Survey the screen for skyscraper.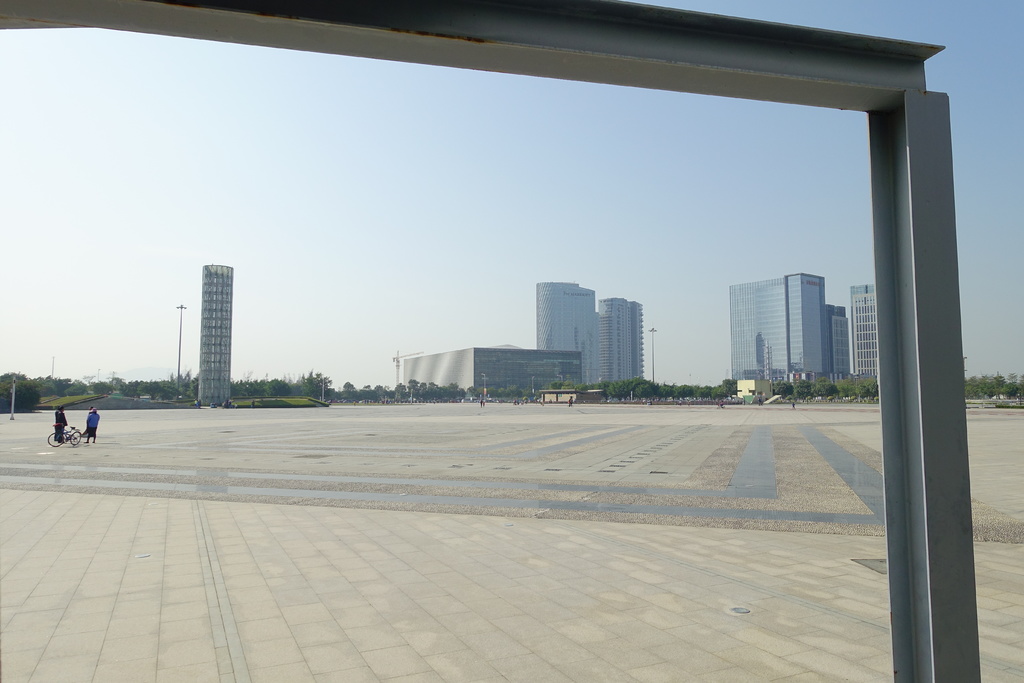
Survey found: 531:273:651:393.
